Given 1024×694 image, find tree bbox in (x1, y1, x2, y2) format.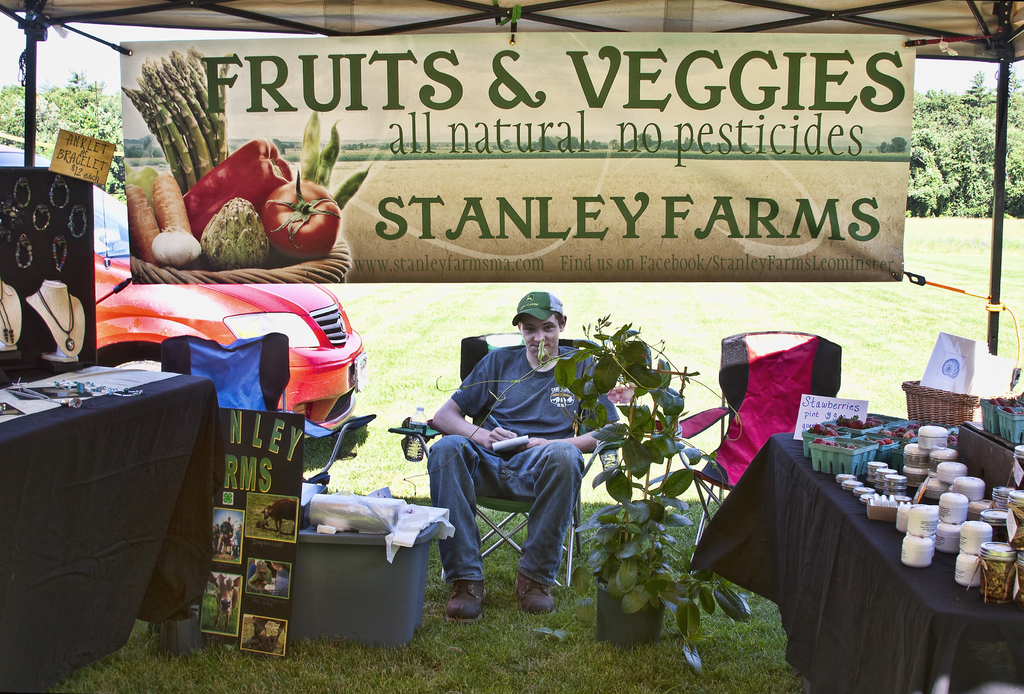
(900, 64, 1023, 215).
